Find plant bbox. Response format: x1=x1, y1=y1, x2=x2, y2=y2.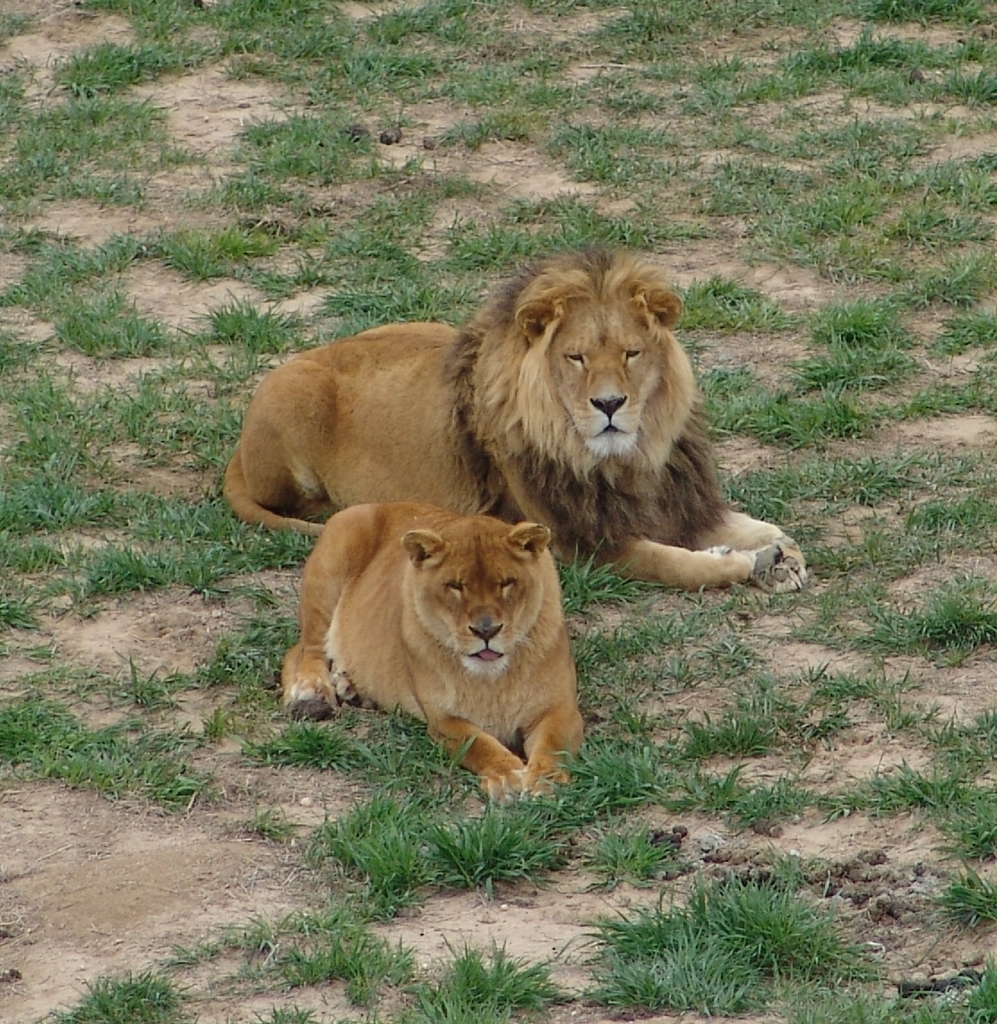
x1=0, y1=477, x2=113, y2=540.
